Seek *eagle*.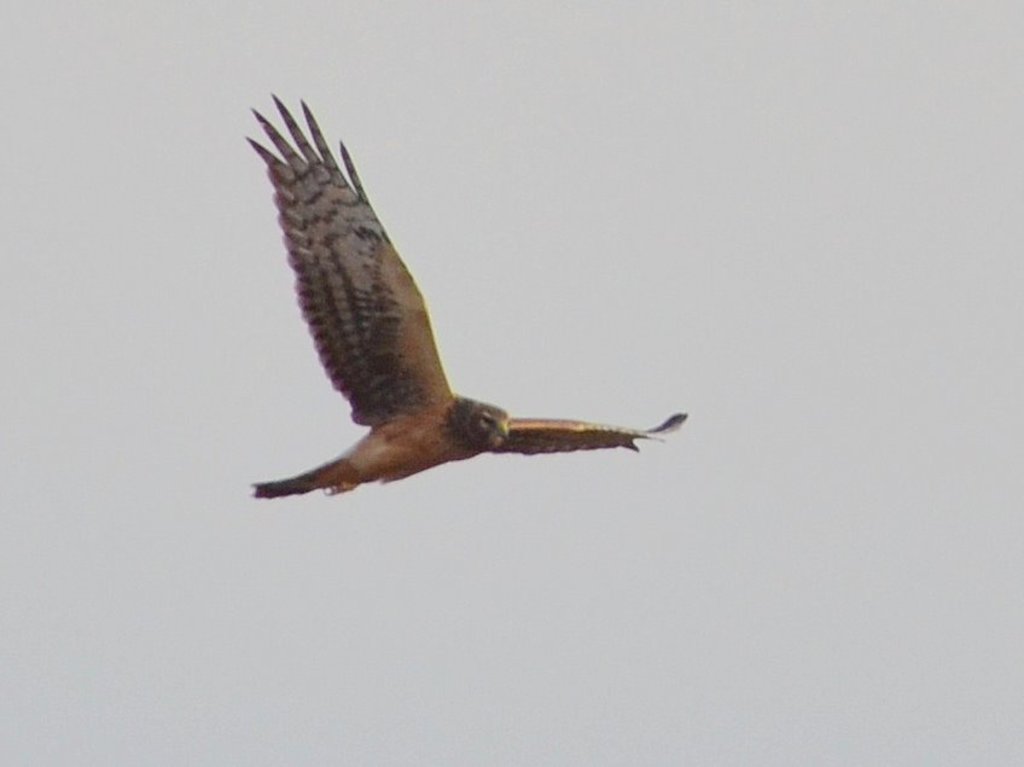
[243, 86, 696, 506].
